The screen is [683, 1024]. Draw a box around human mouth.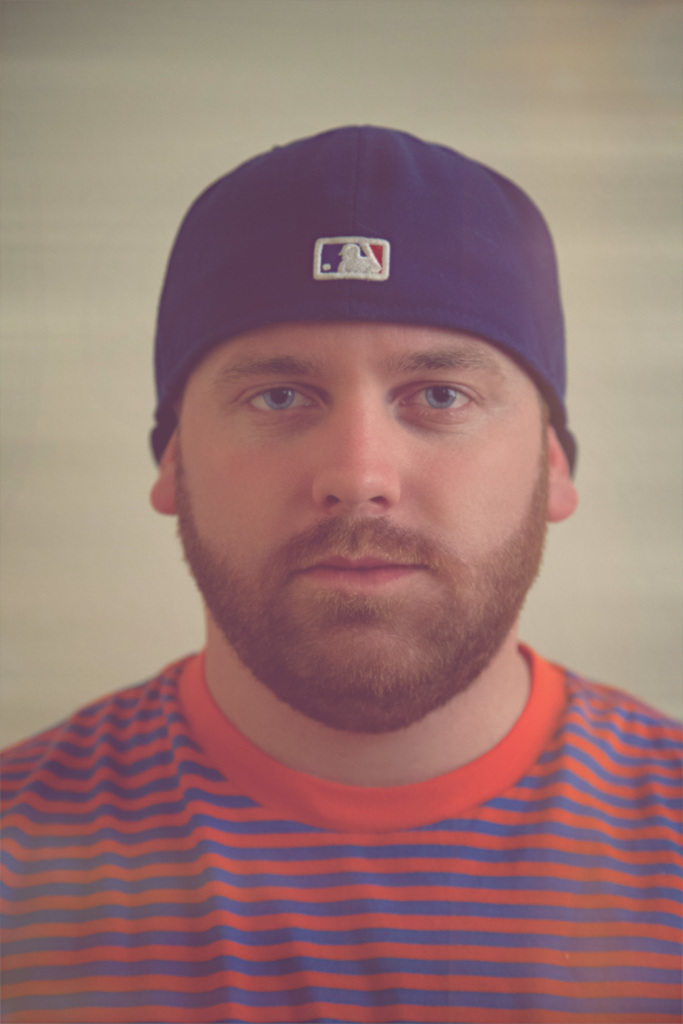
detection(301, 552, 428, 591).
